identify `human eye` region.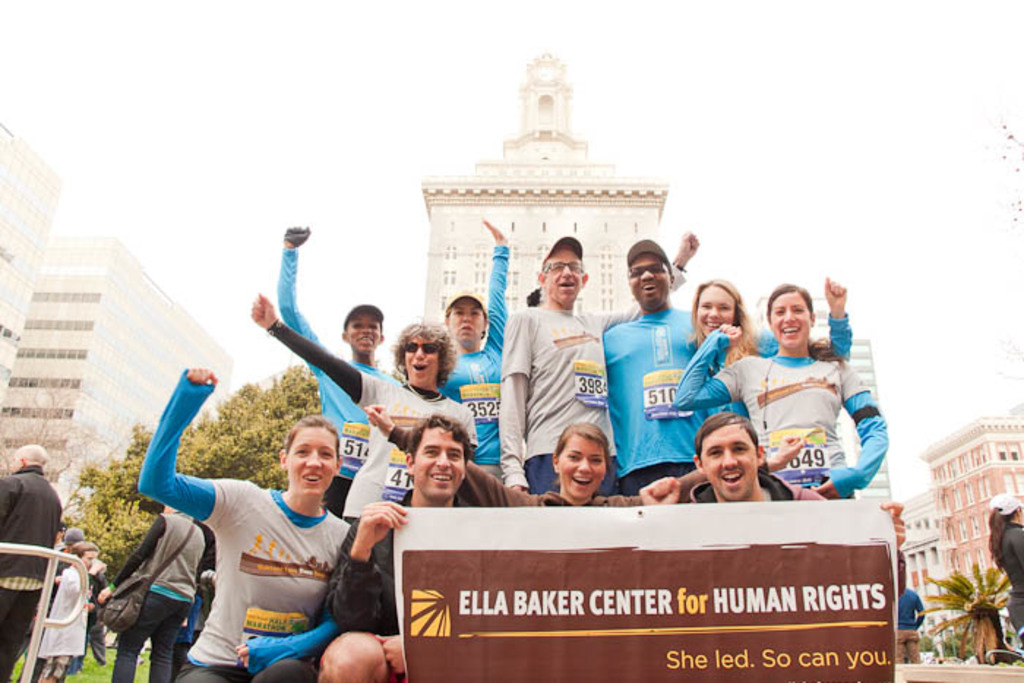
Region: 320 448 334 459.
